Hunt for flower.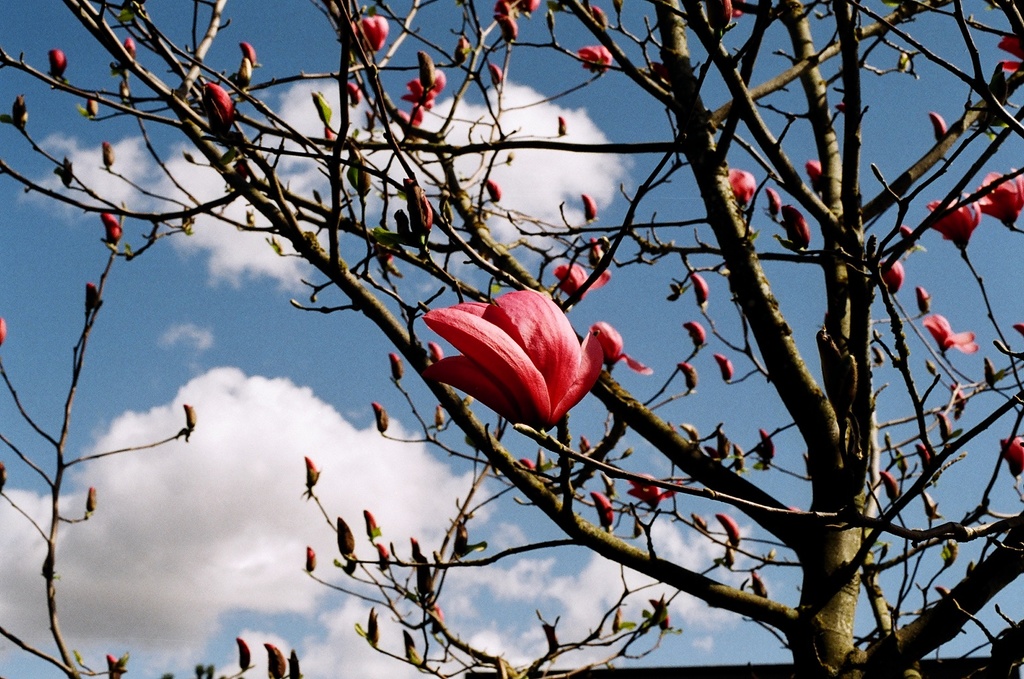
Hunted down at {"left": 674, "top": 361, "right": 697, "bottom": 397}.
